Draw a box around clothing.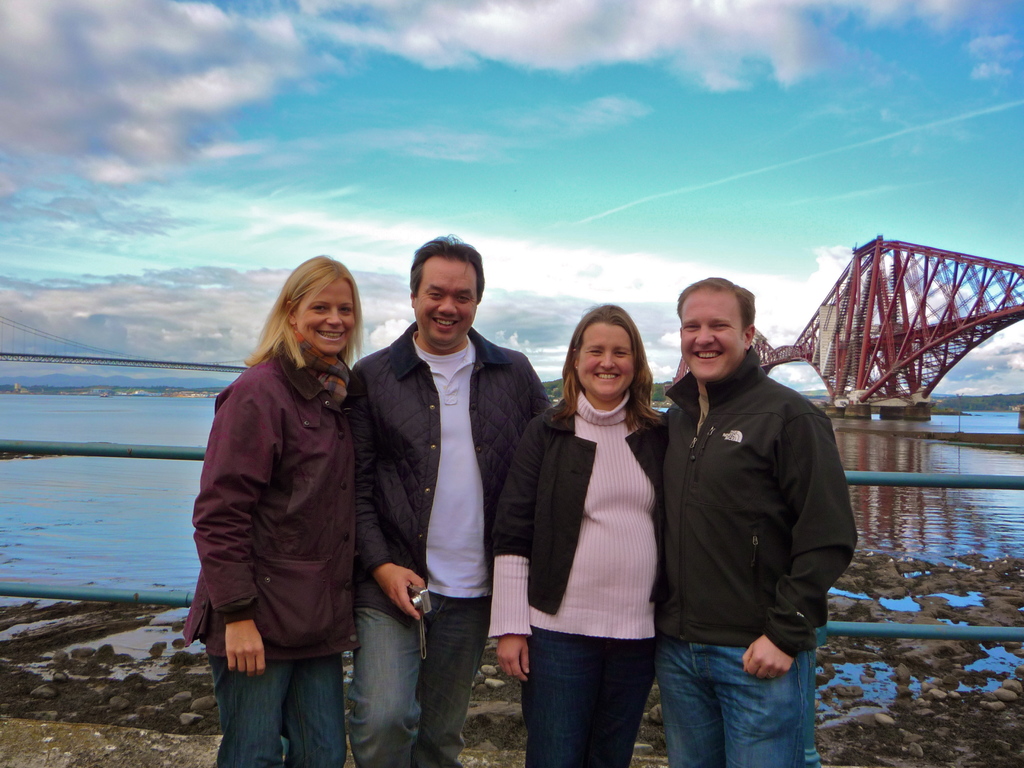
189/300/381/724.
